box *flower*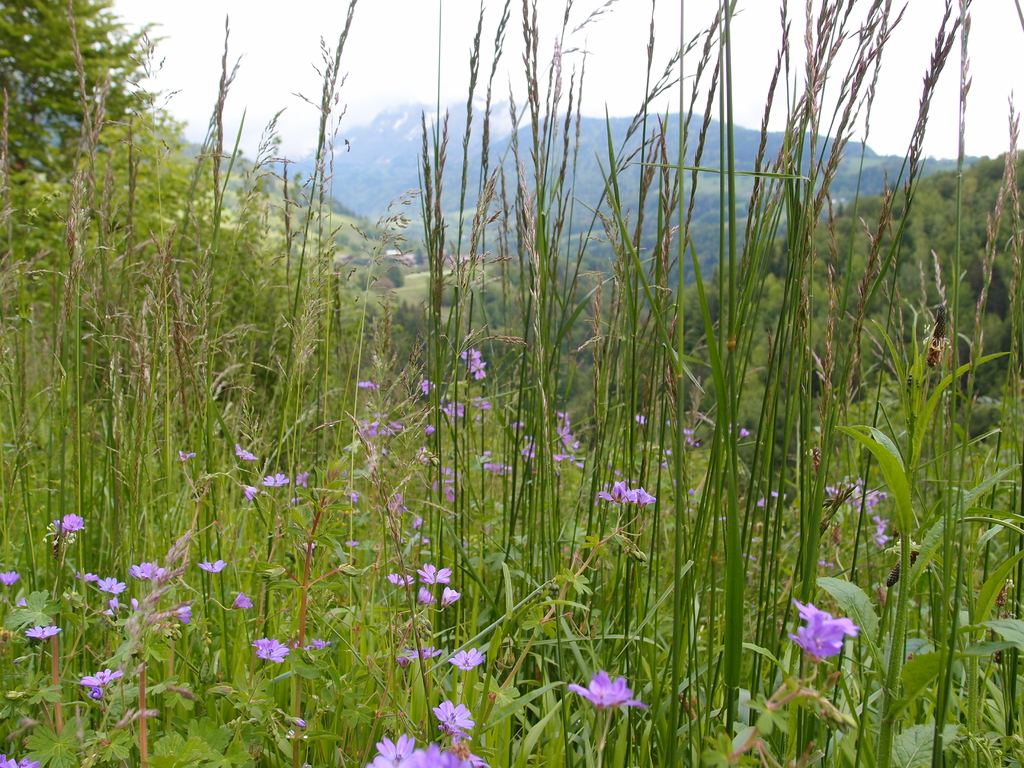
select_region(0, 568, 21, 585)
